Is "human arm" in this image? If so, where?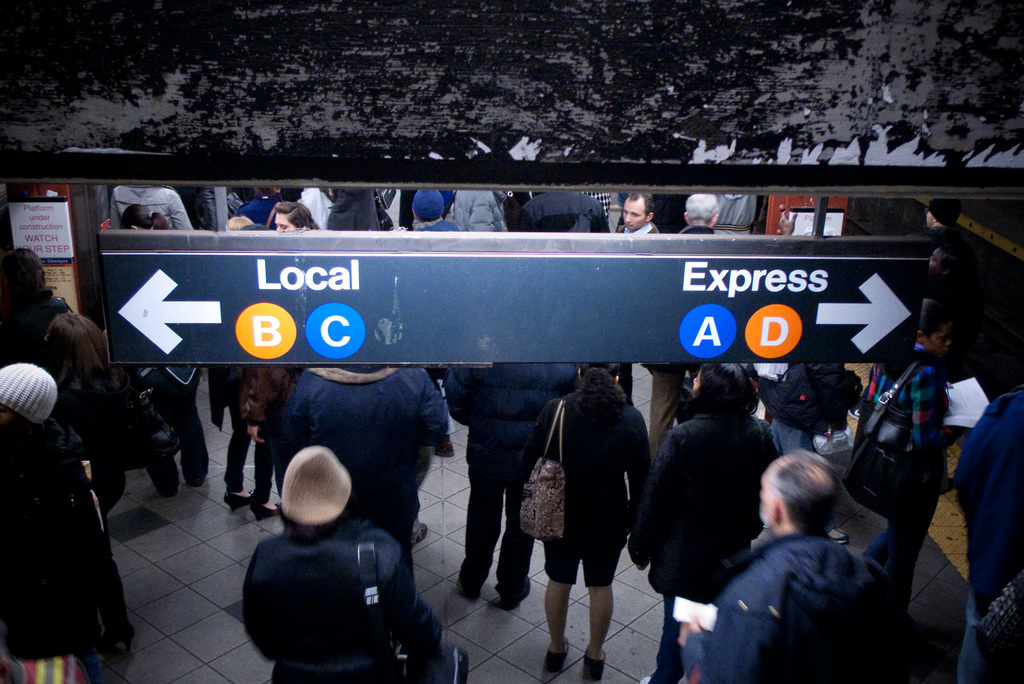
Yes, at 102/188/124/229.
